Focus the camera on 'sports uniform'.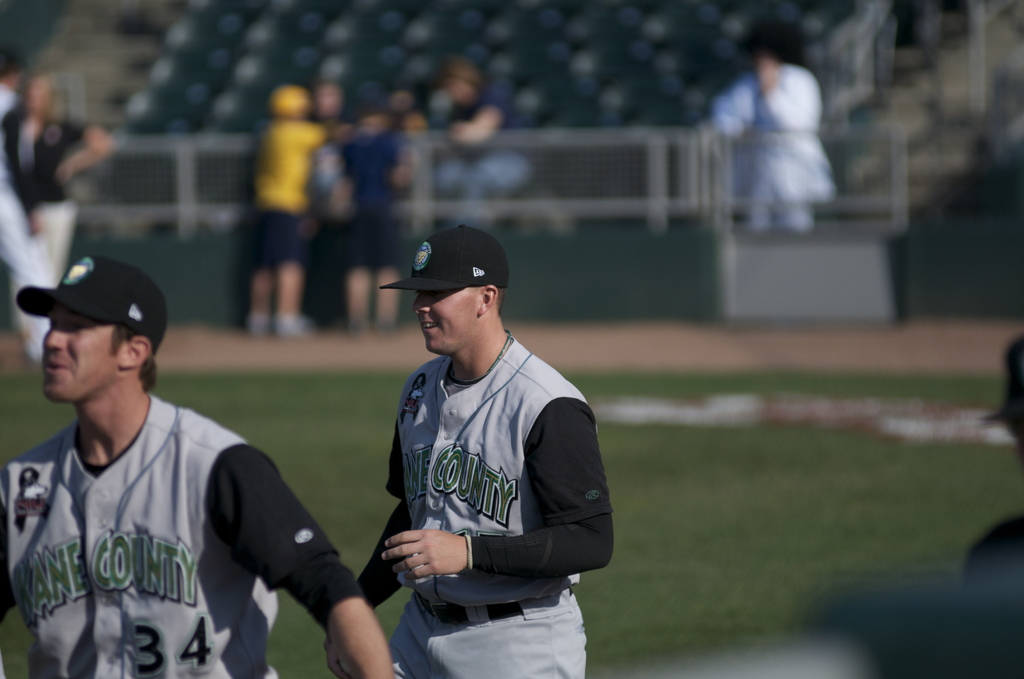
Focus region: <bbox>337, 108, 401, 329</bbox>.
